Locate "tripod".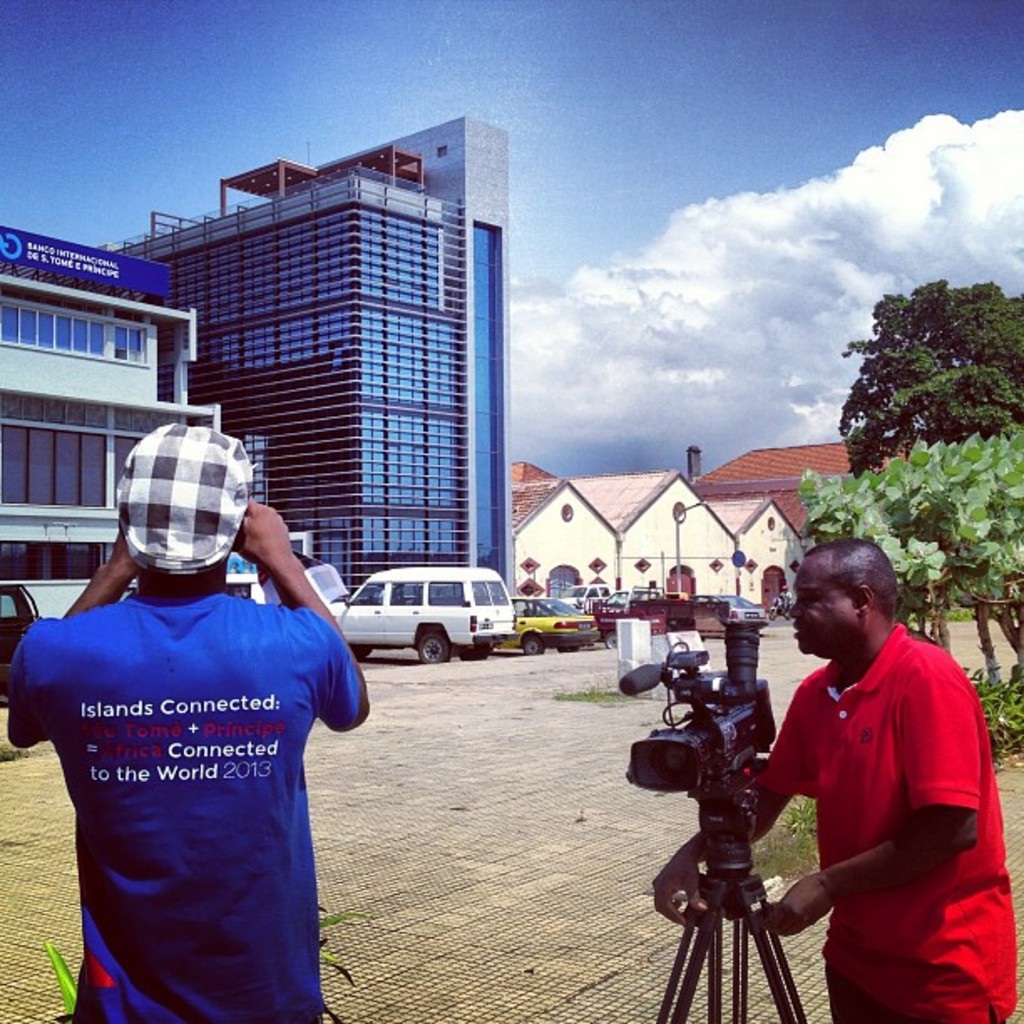
Bounding box: (left=648, top=780, right=822, bottom=1022).
